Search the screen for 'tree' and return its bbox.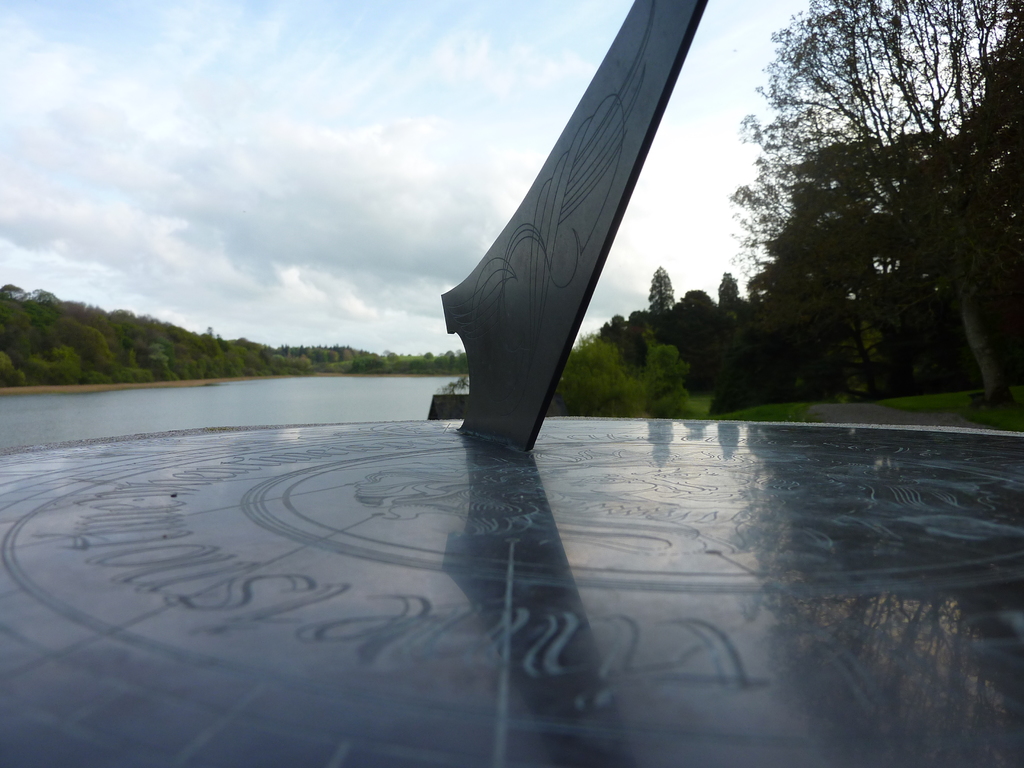
Found: region(725, 1, 1021, 406).
